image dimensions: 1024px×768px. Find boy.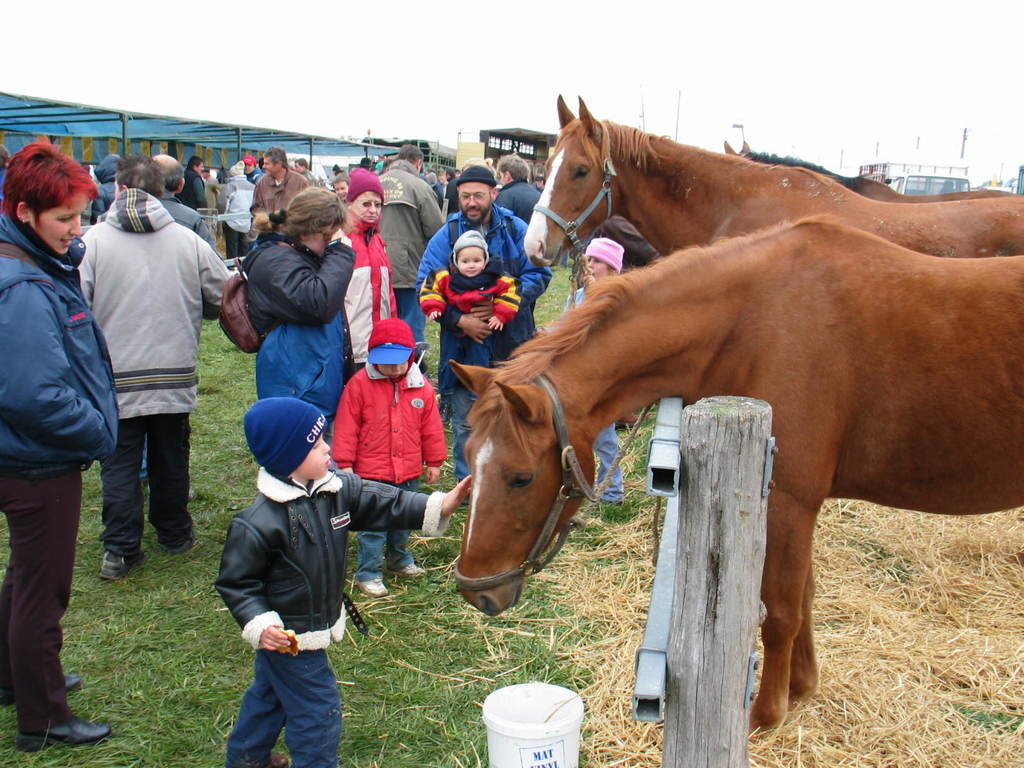
Rect(329, 315, 463, 595).
